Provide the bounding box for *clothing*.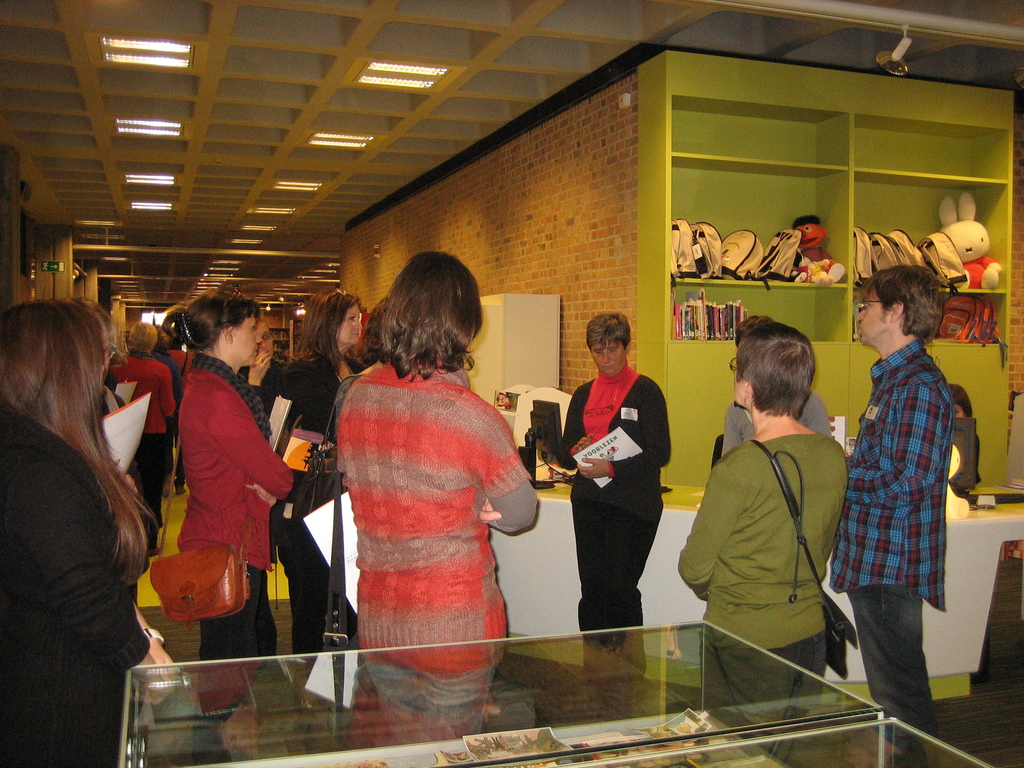
locate(320, 342, 534, 682).
